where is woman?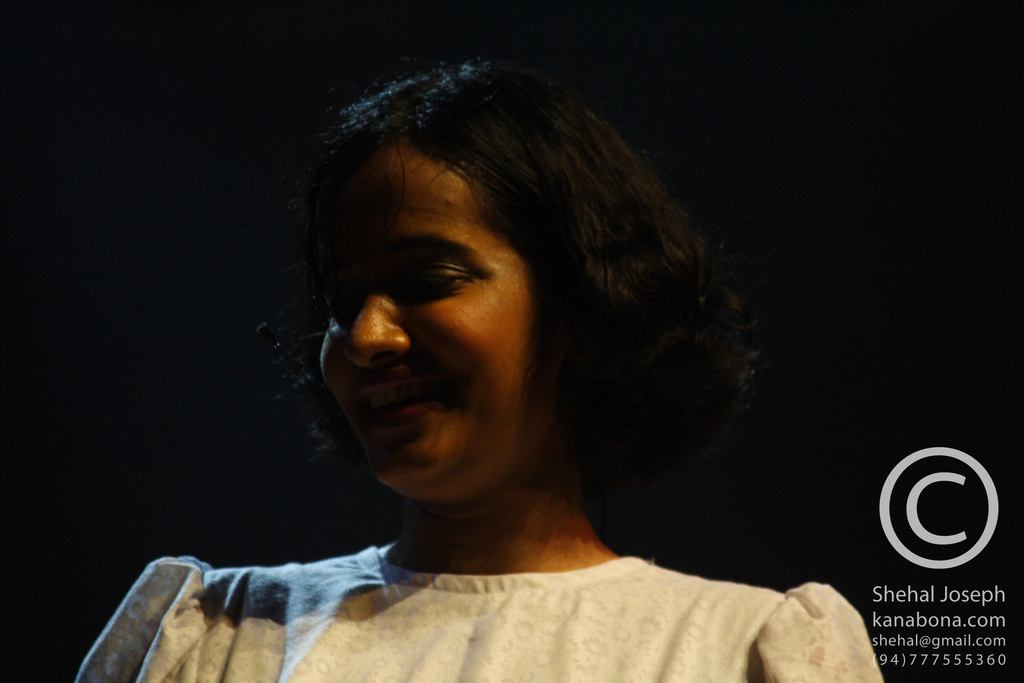
select_region(73, 47, 897, 682).
